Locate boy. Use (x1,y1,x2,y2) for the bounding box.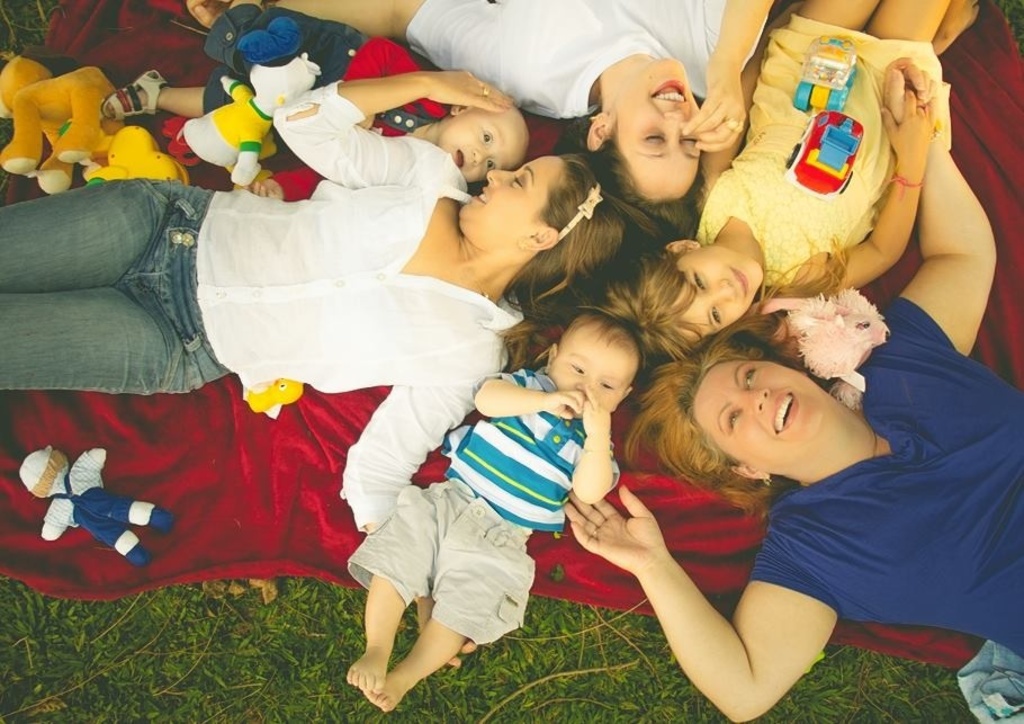
(379,302,673,667).
